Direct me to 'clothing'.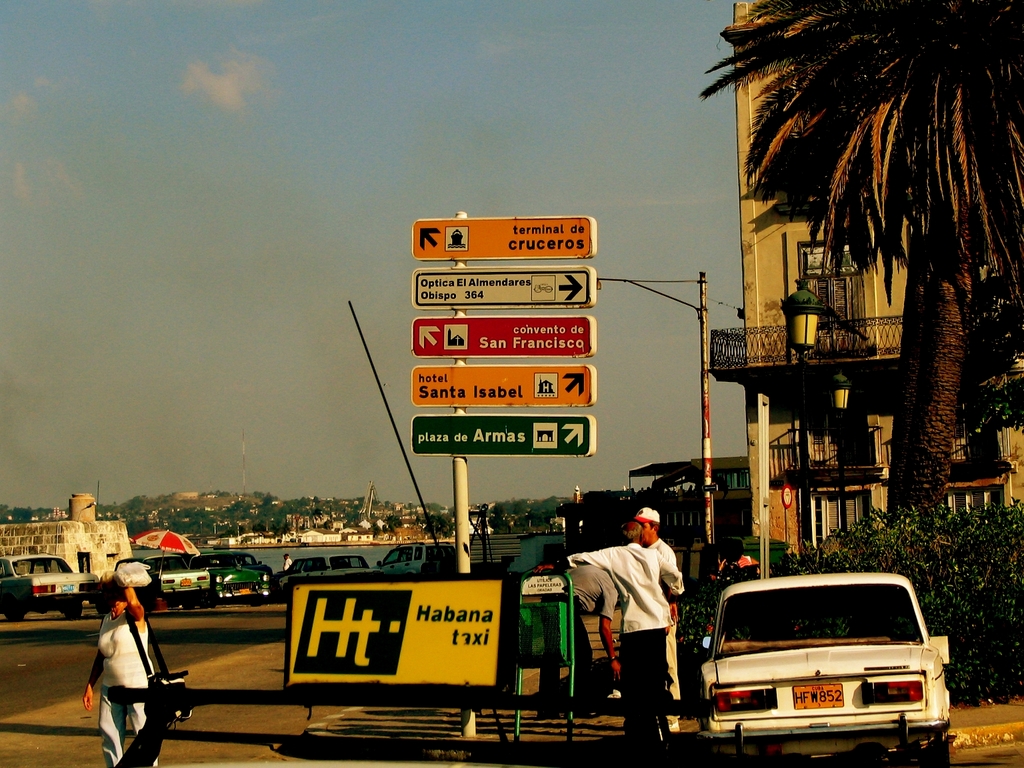
Direction: [x1=539, y1=561, x2=619, y2=703].
